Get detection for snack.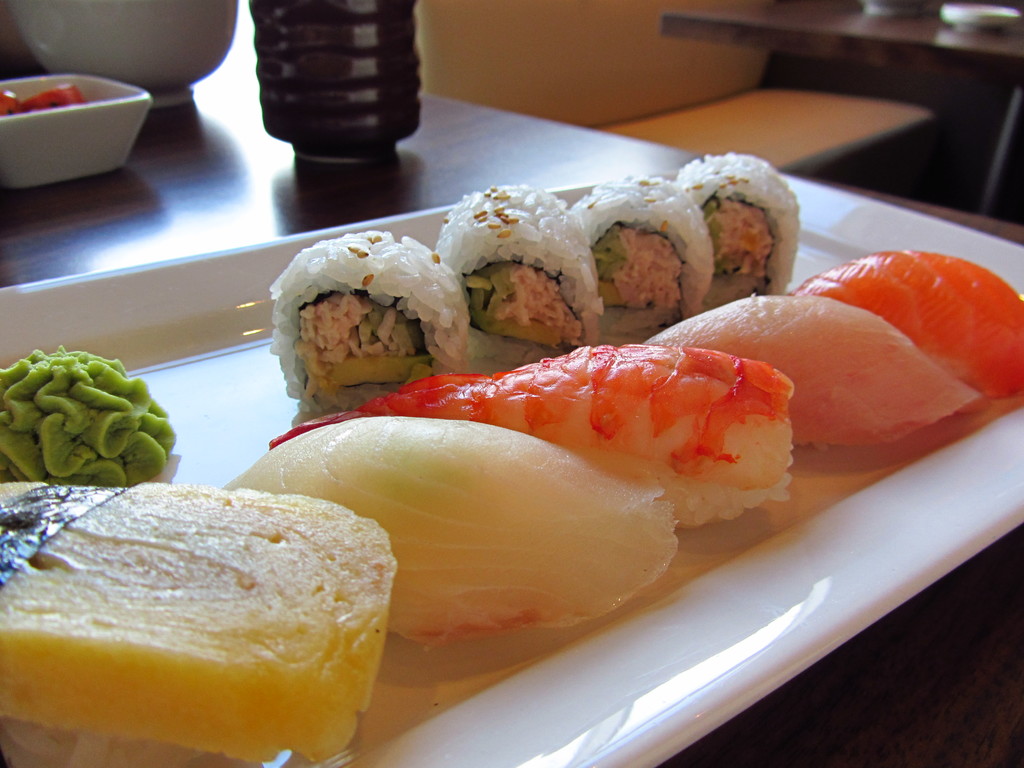
Detection: BBox(0, 348, 188, 481).
